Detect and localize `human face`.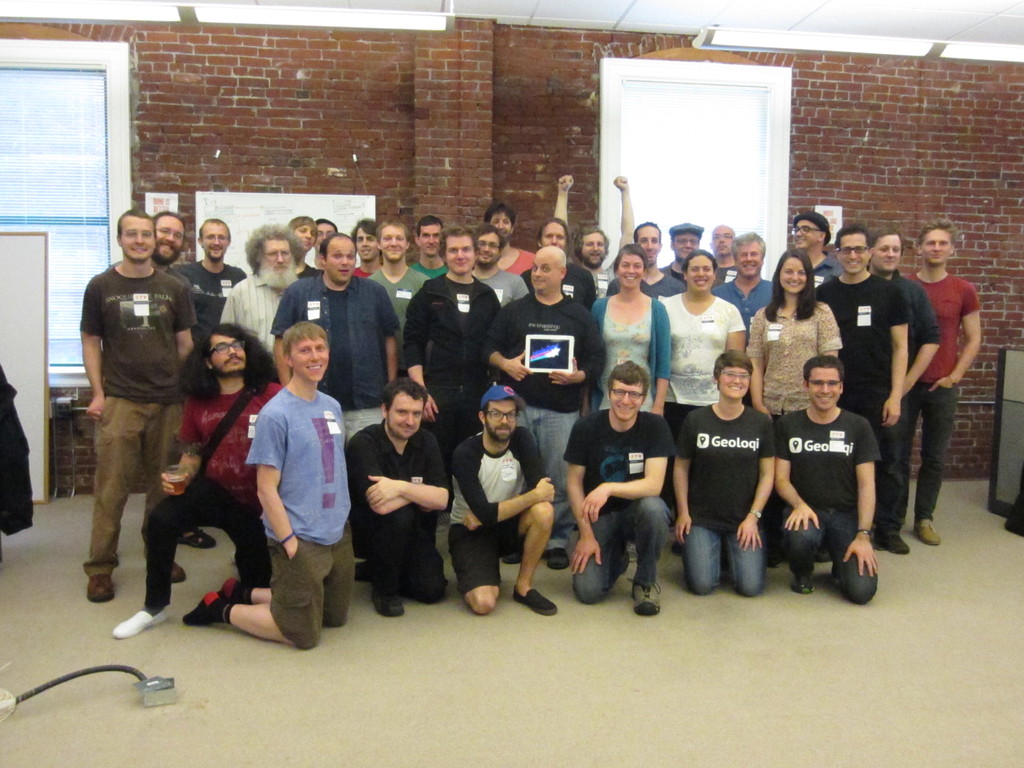
Localized at box(213, 336, 246, 369).
